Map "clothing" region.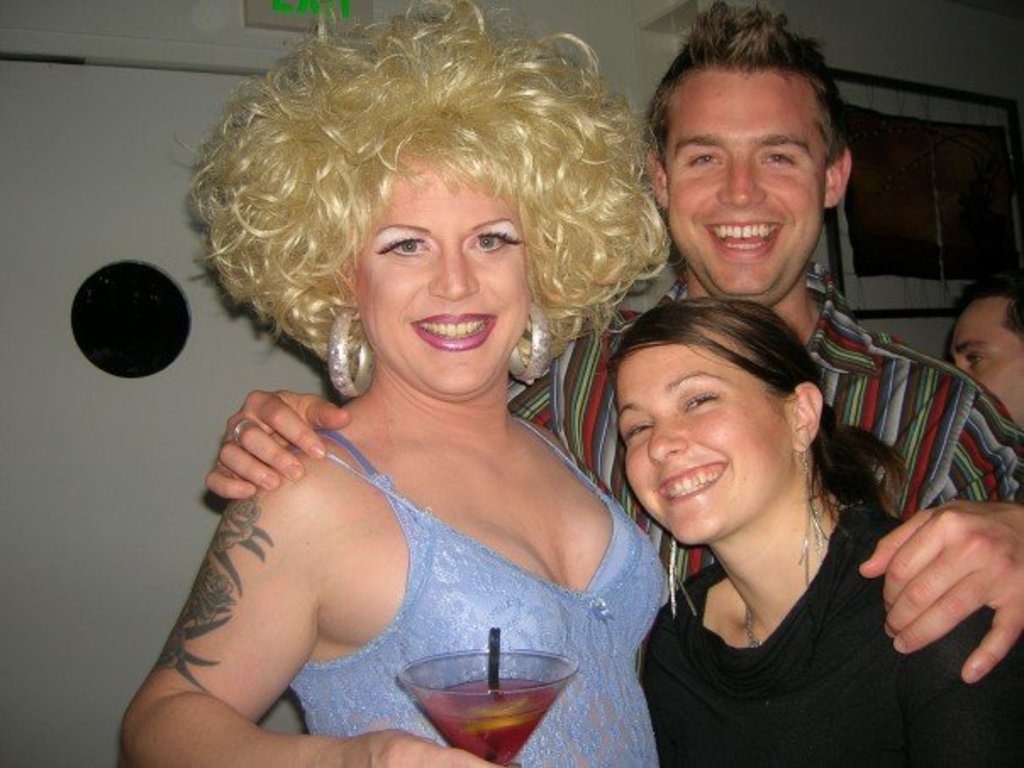
Mapped to l=512, t=249, r=1022, b=590.
